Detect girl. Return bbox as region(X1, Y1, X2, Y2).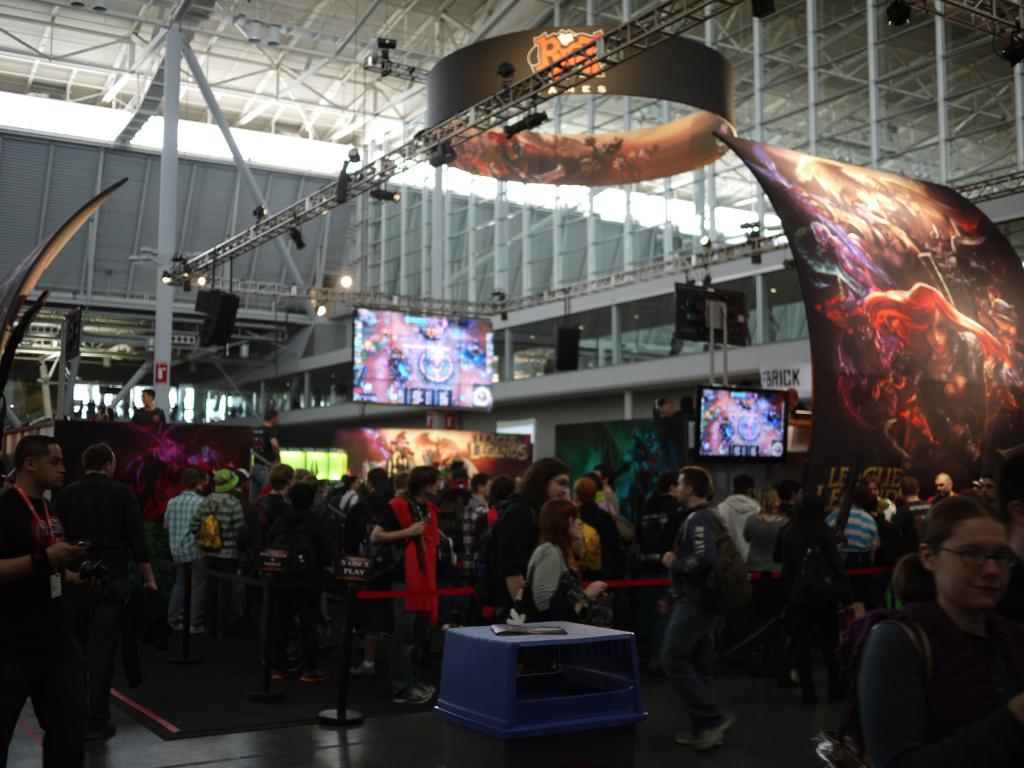
region(857, 496, 1023, 767).
